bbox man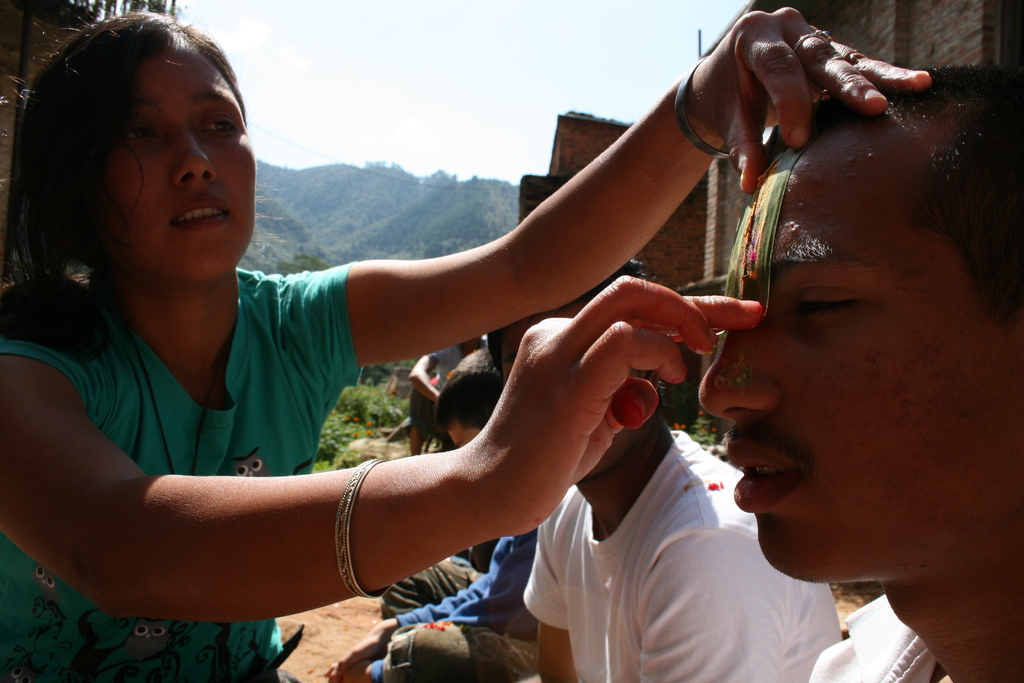
[521,257,845,682]
